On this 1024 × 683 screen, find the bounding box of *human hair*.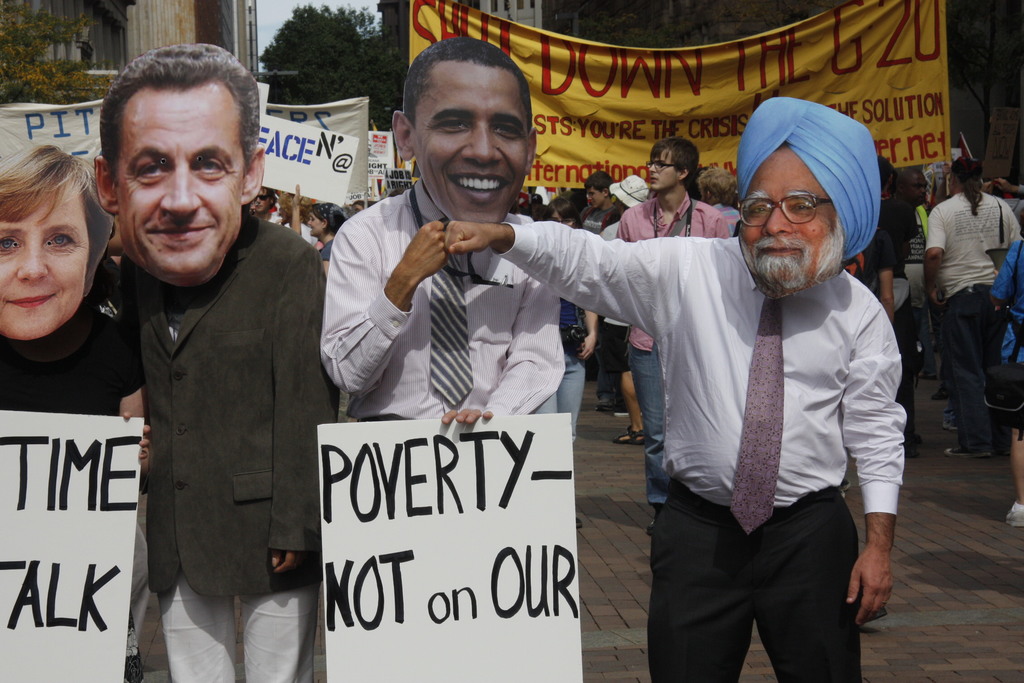
Bounding box: (650, 133, 700, 192).
